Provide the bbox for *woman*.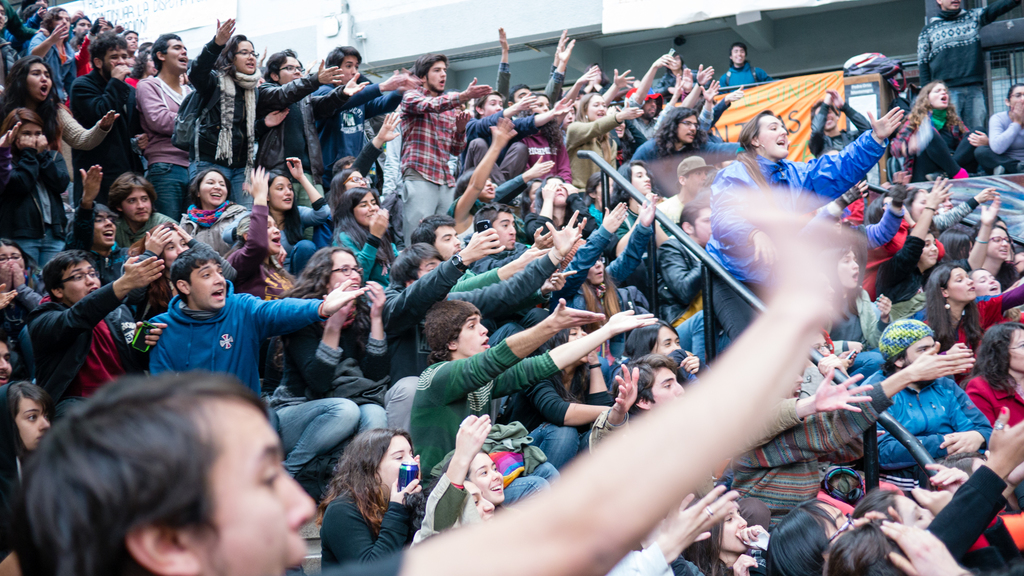
623, 319, 704, 380.
